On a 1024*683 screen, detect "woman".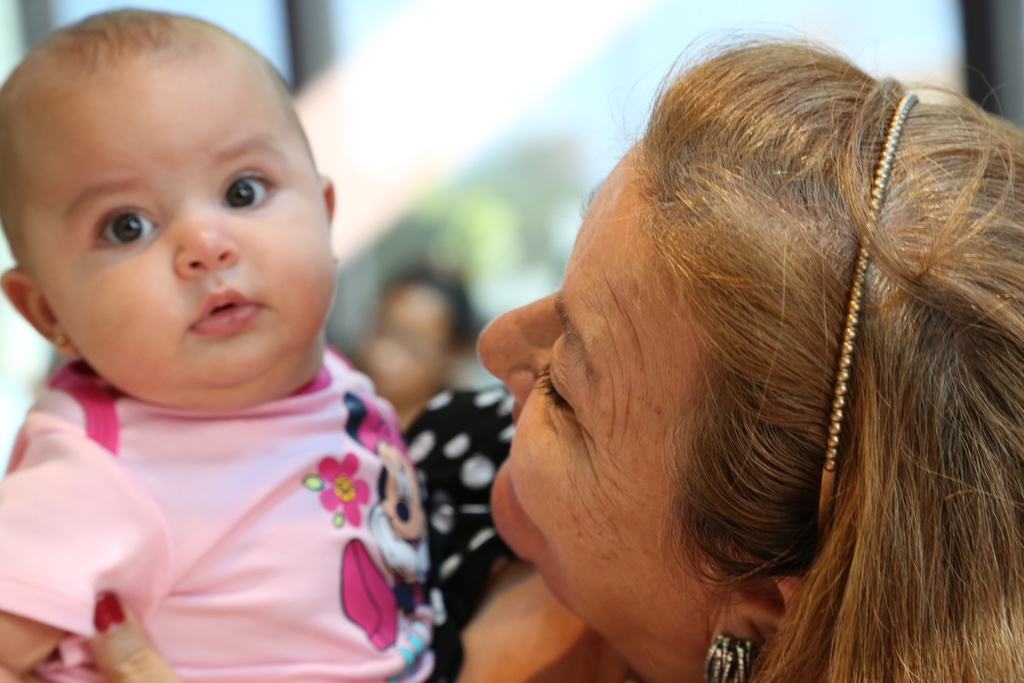
[0, 12, 1023, 682].
